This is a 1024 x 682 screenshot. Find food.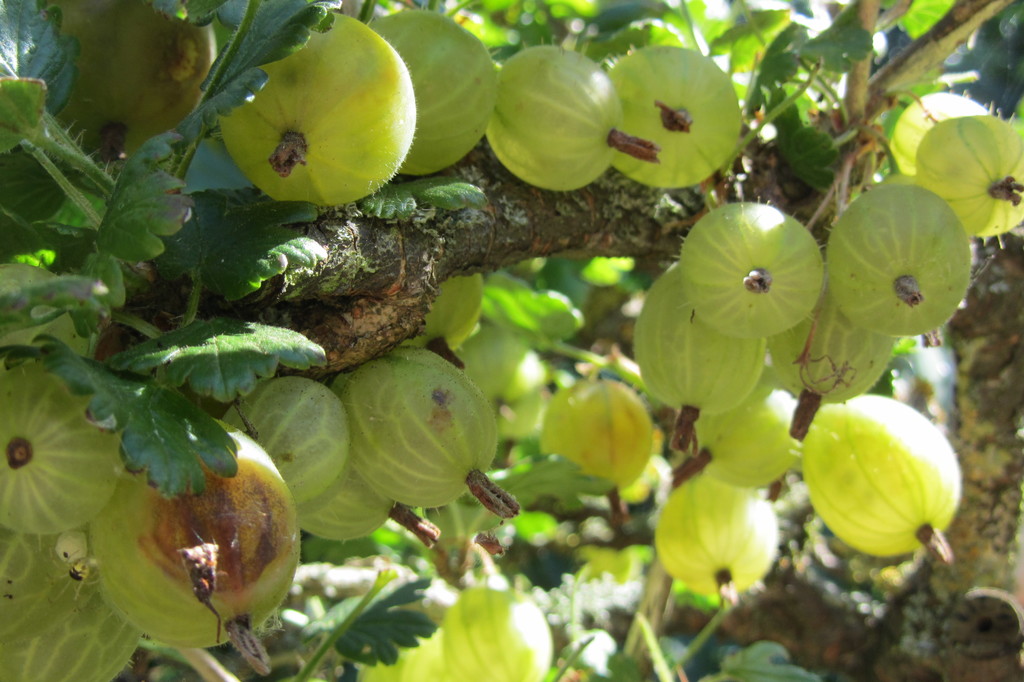
Bounding box: 819 181 970 338.
